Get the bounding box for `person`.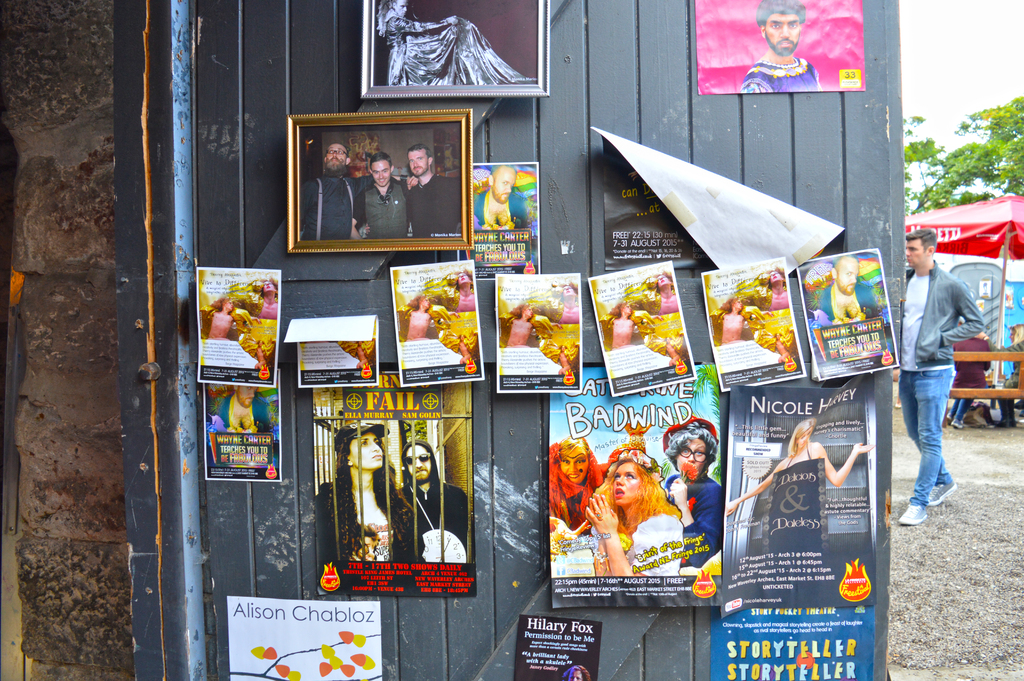
<box>756,265,788,309</box>.
